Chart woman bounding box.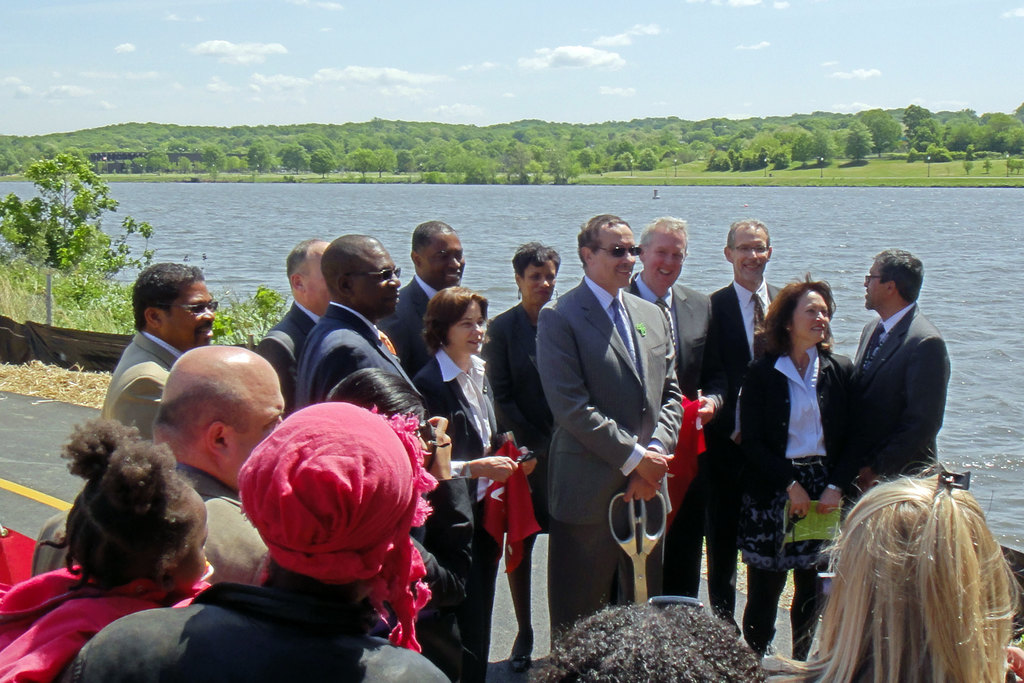
Charted: 328 367 475 682.
